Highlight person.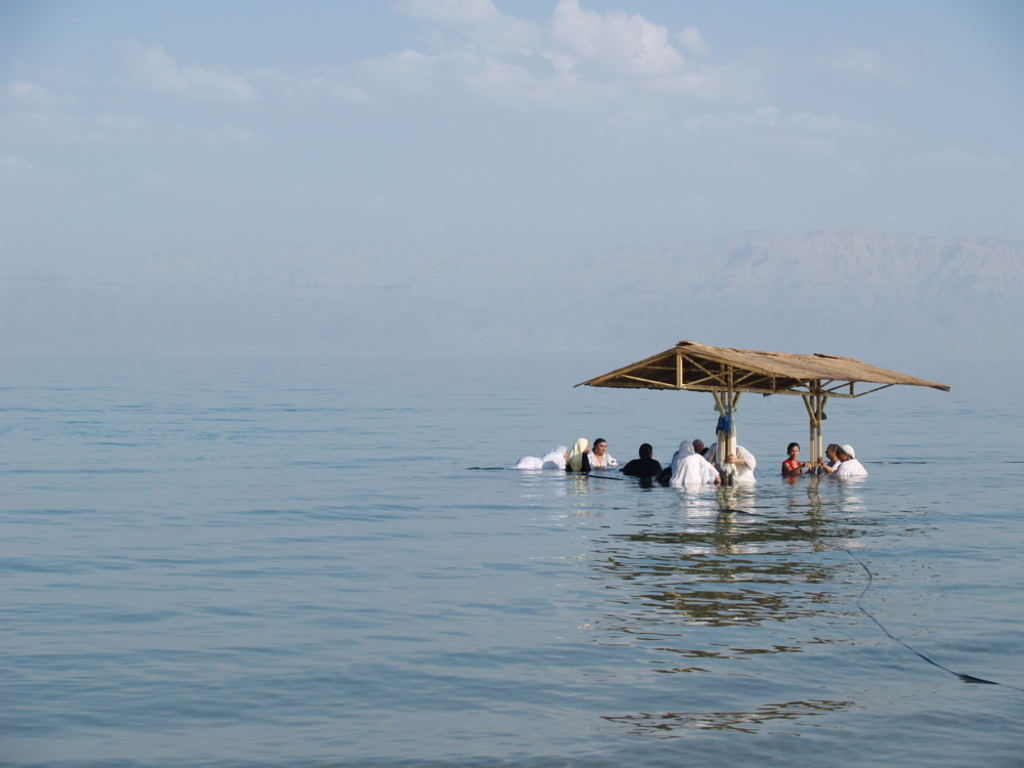
Highlighted region: 666,442,719,489.
